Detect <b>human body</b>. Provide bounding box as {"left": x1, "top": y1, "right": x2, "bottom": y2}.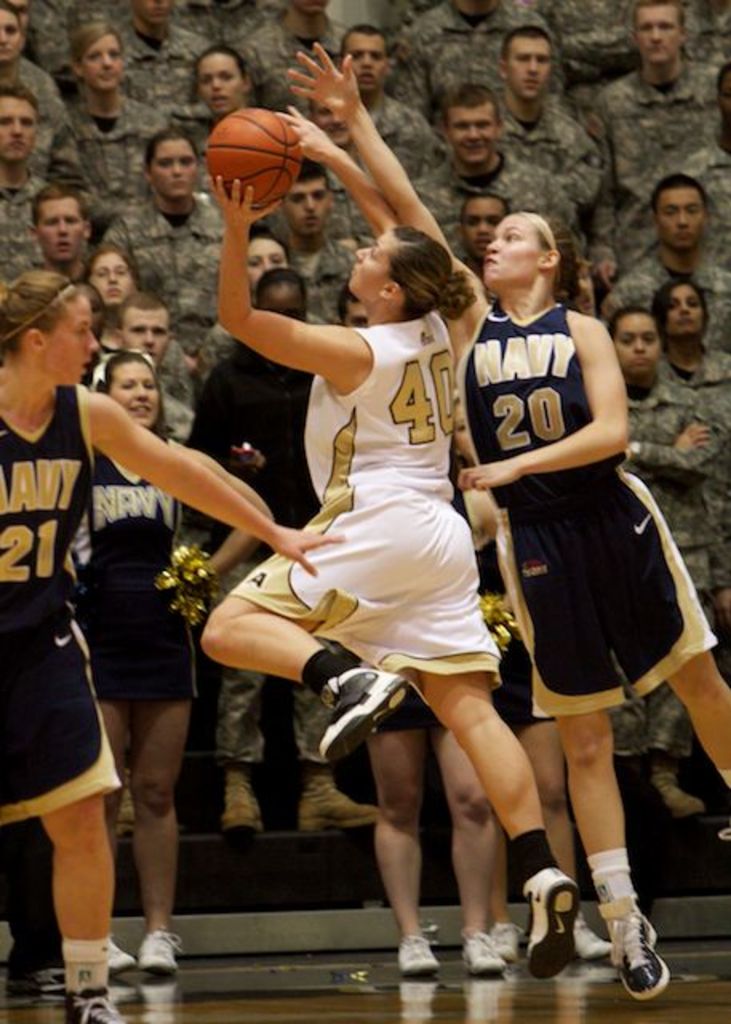
{"left": 469, "top": 298, "right": 729, "bottom": 981}.
